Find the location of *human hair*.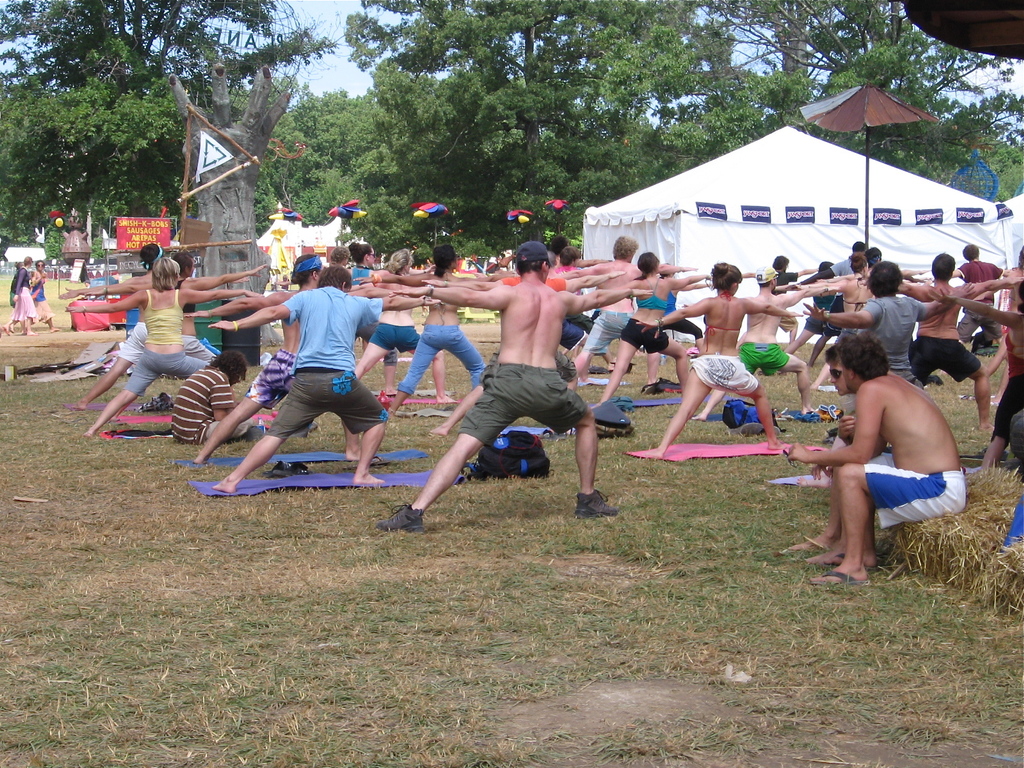
Location: rect(771, 253, 790, 271).
